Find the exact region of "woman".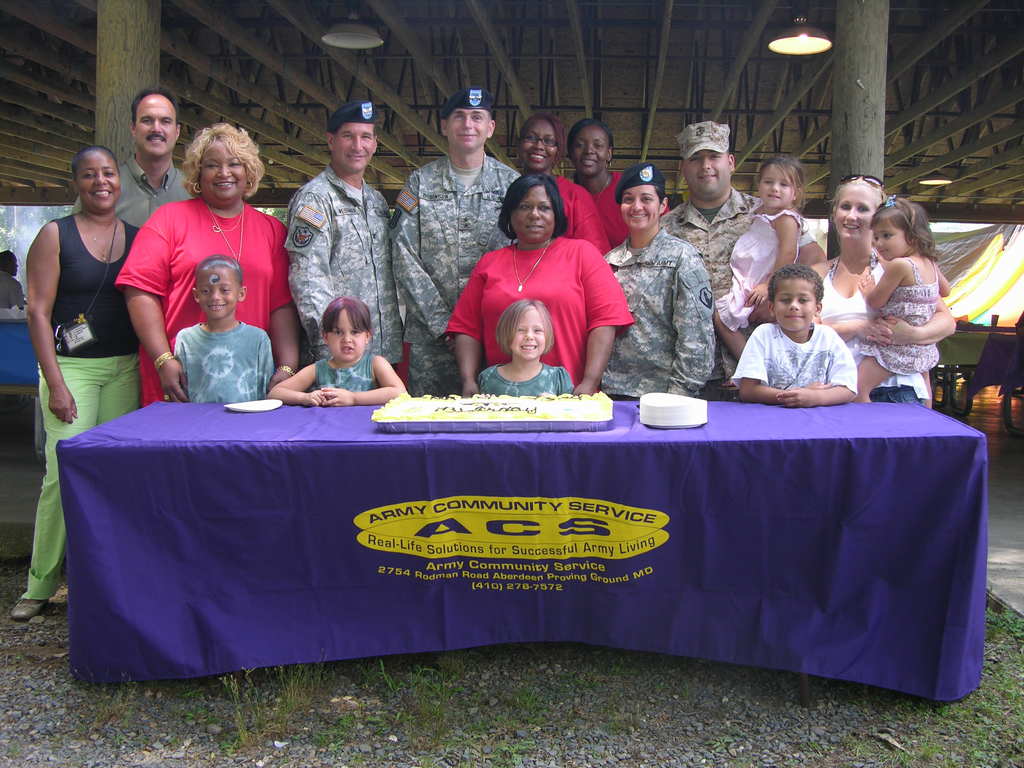
Exact region: {"left": 459, "top": 172, "right": 621, "bottom": 396}.
